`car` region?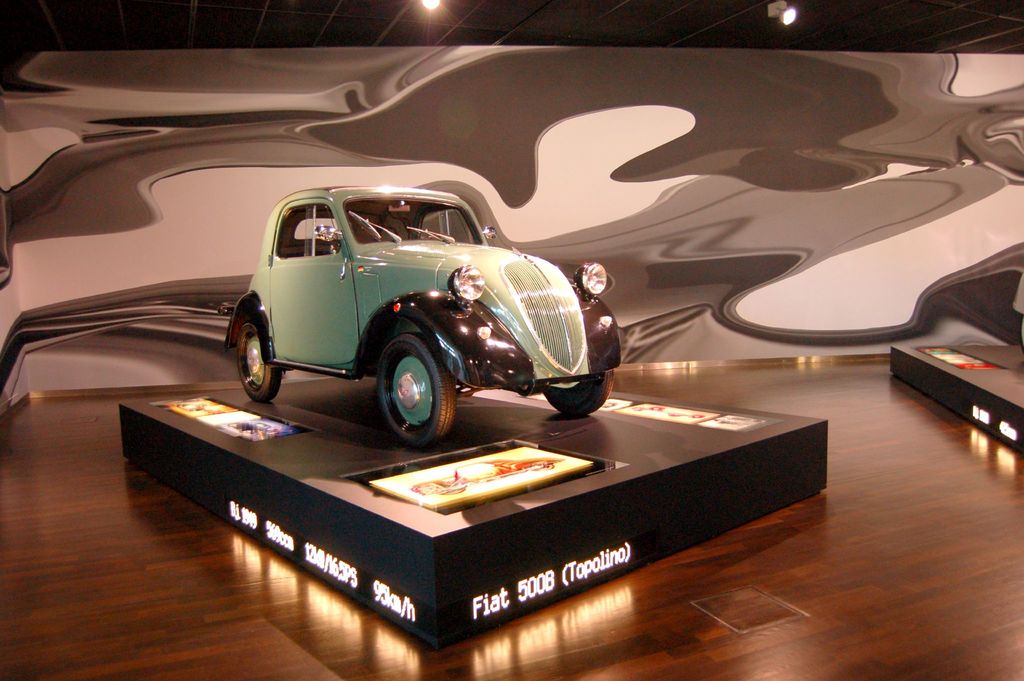
left=223, top=187, right=622, bottom=451
